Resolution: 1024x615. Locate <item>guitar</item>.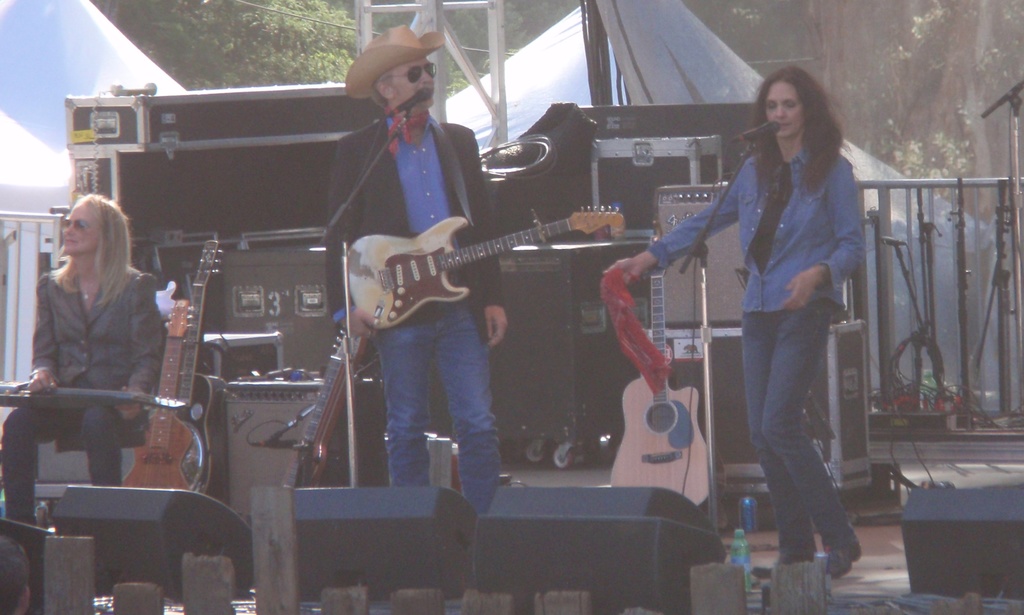
Rect(333, 209, 640, 341).
